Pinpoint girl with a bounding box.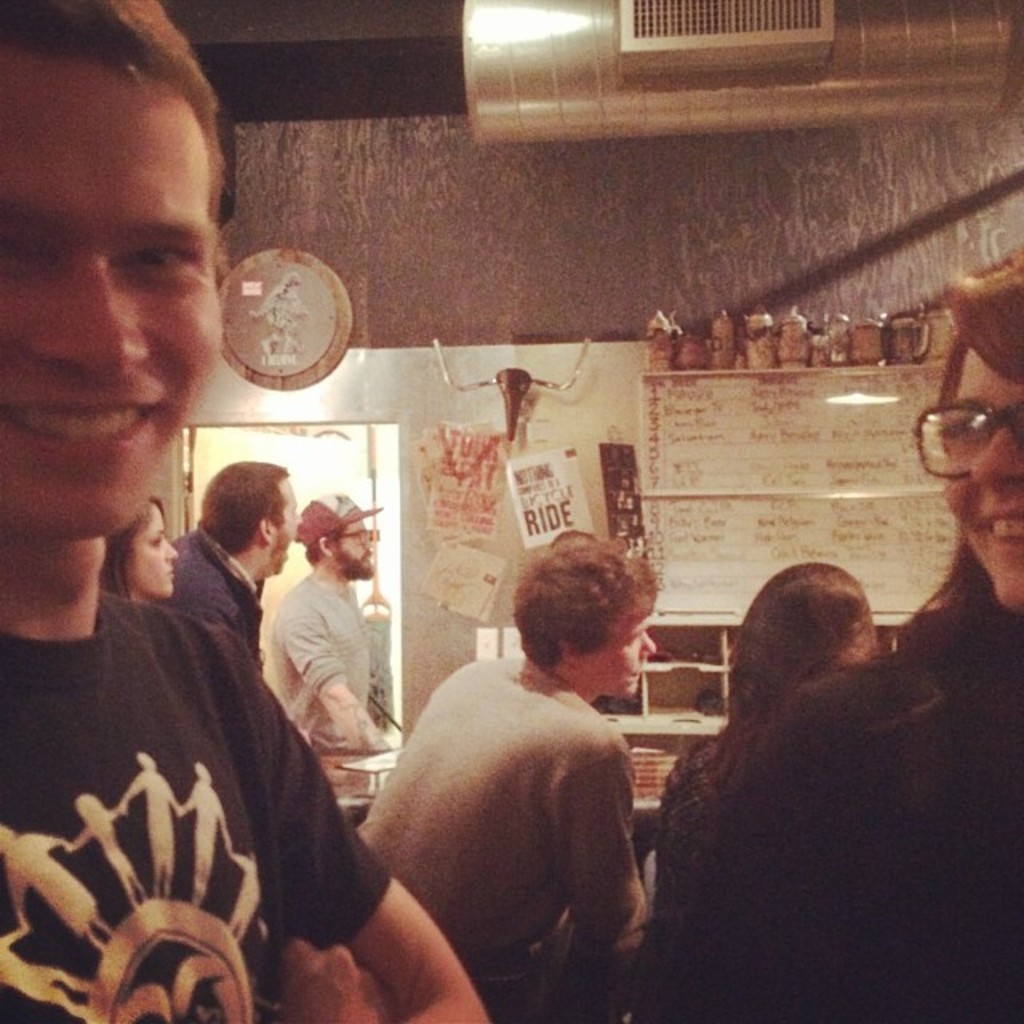
[630,264,1022,1022].
